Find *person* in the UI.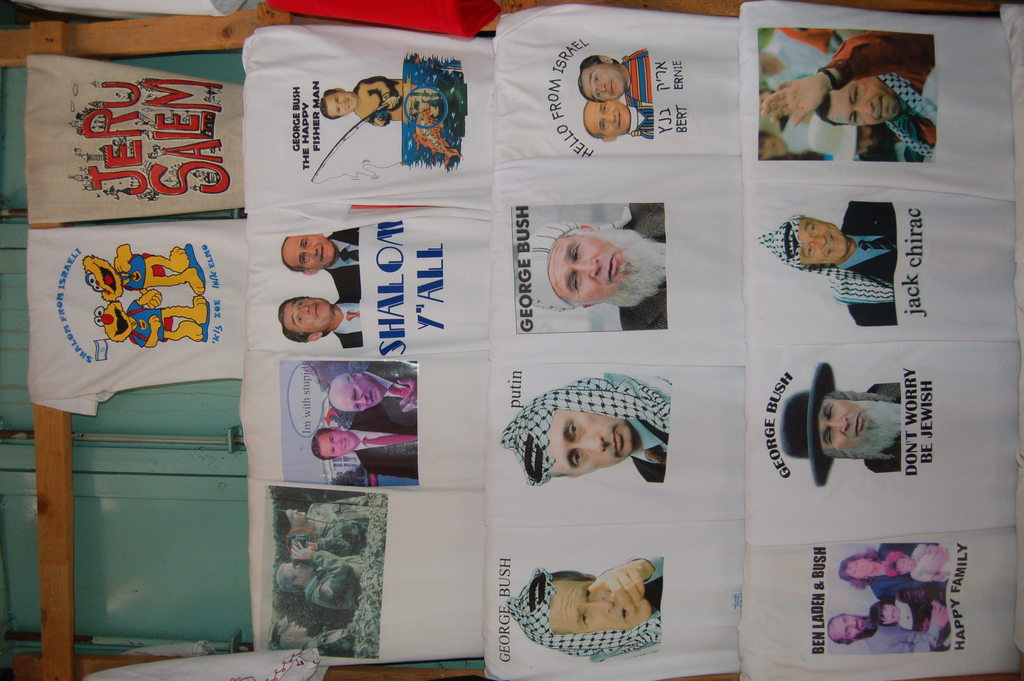
UI element at 838:539:941:596.
